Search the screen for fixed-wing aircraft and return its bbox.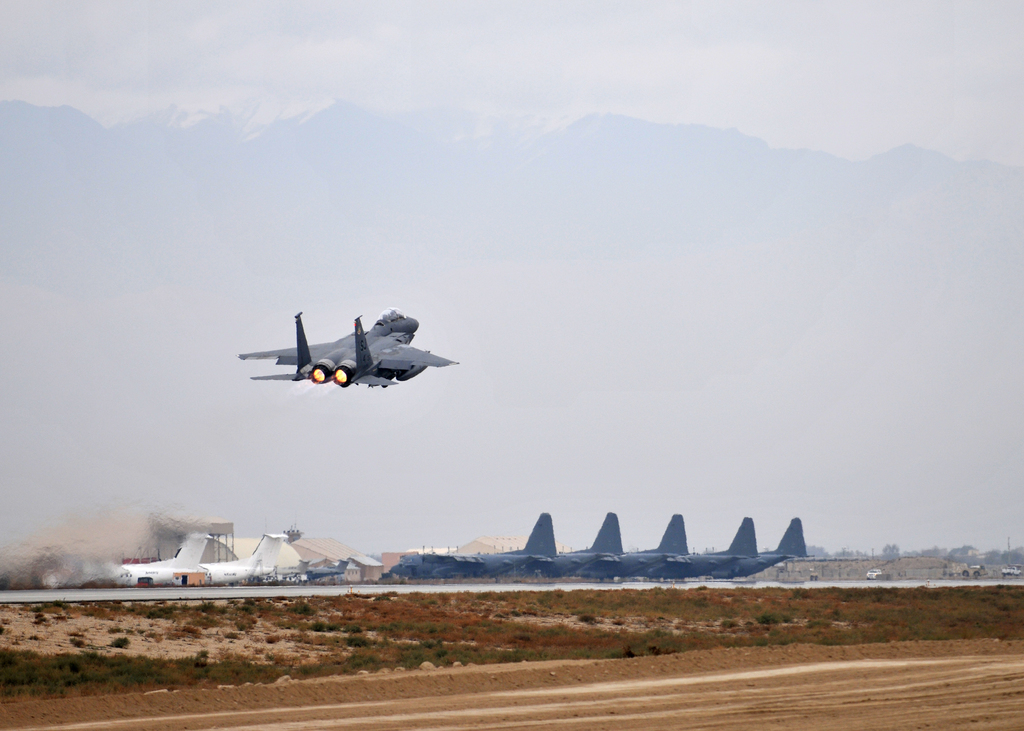
Found: x1=236, y1=310, x2=458, y2=390.
